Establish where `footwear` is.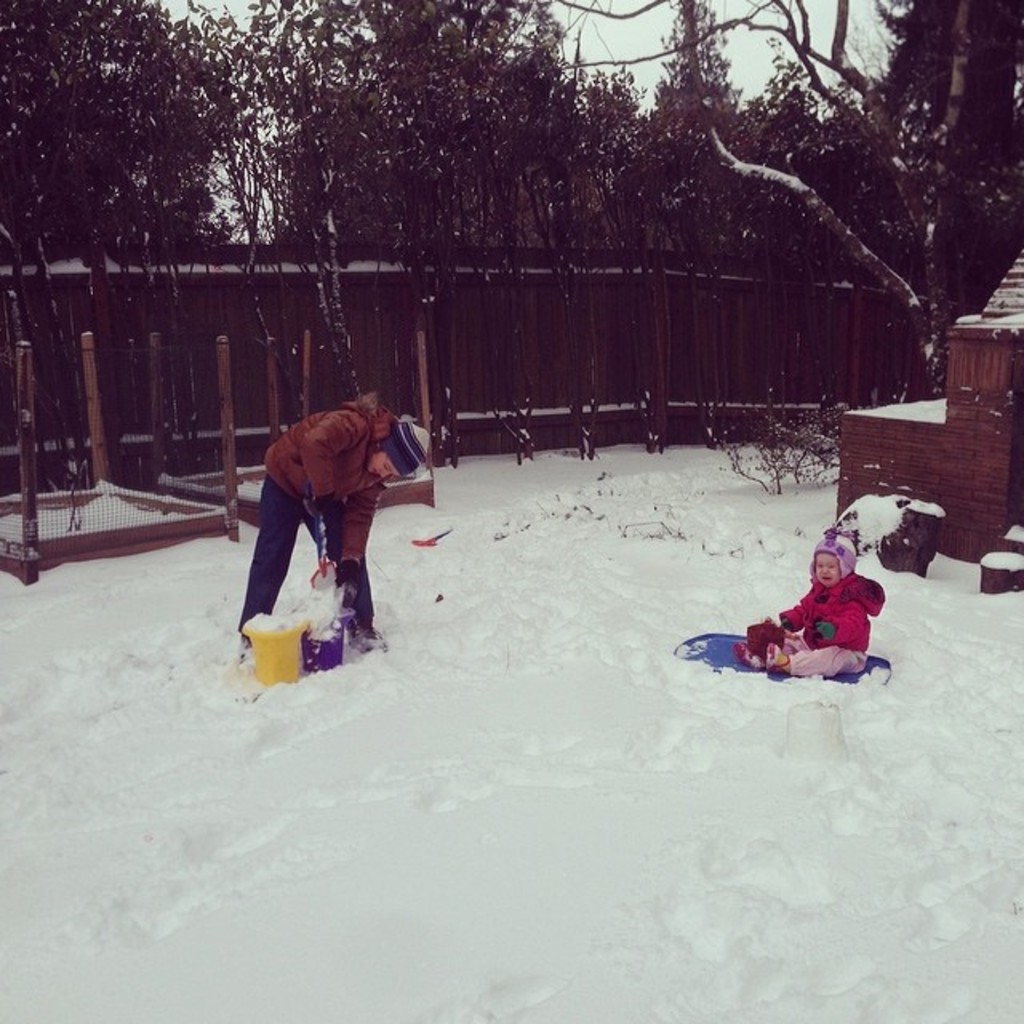
Established at (x1=766, y1=643, x2=786, y2=674).
